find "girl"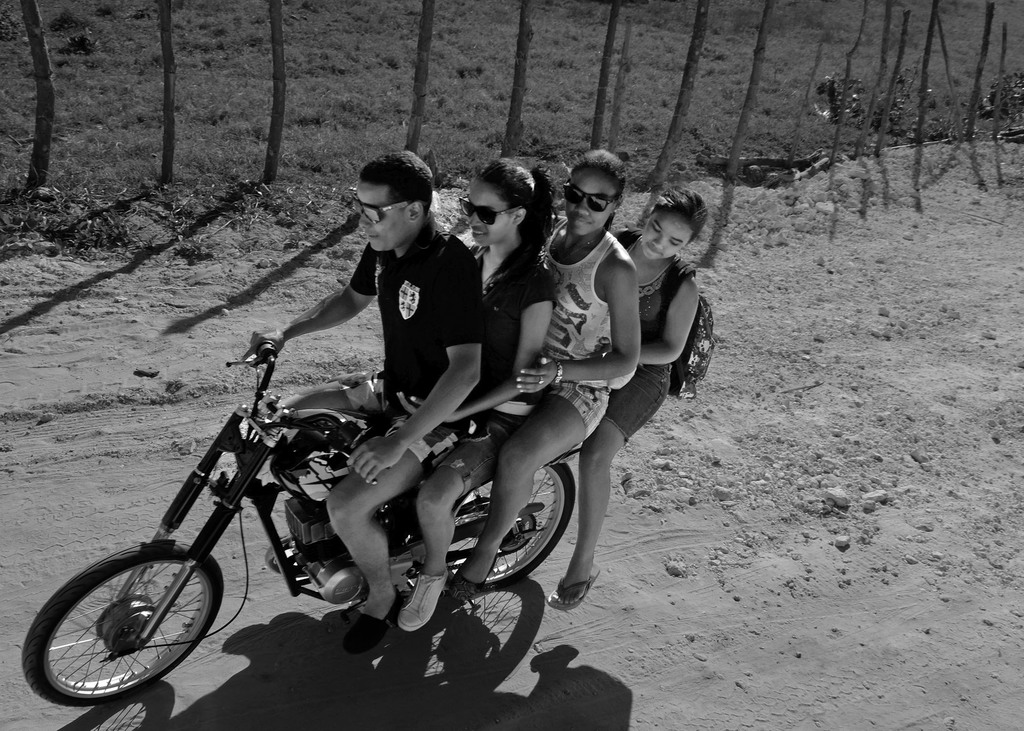
545/184/705/612
